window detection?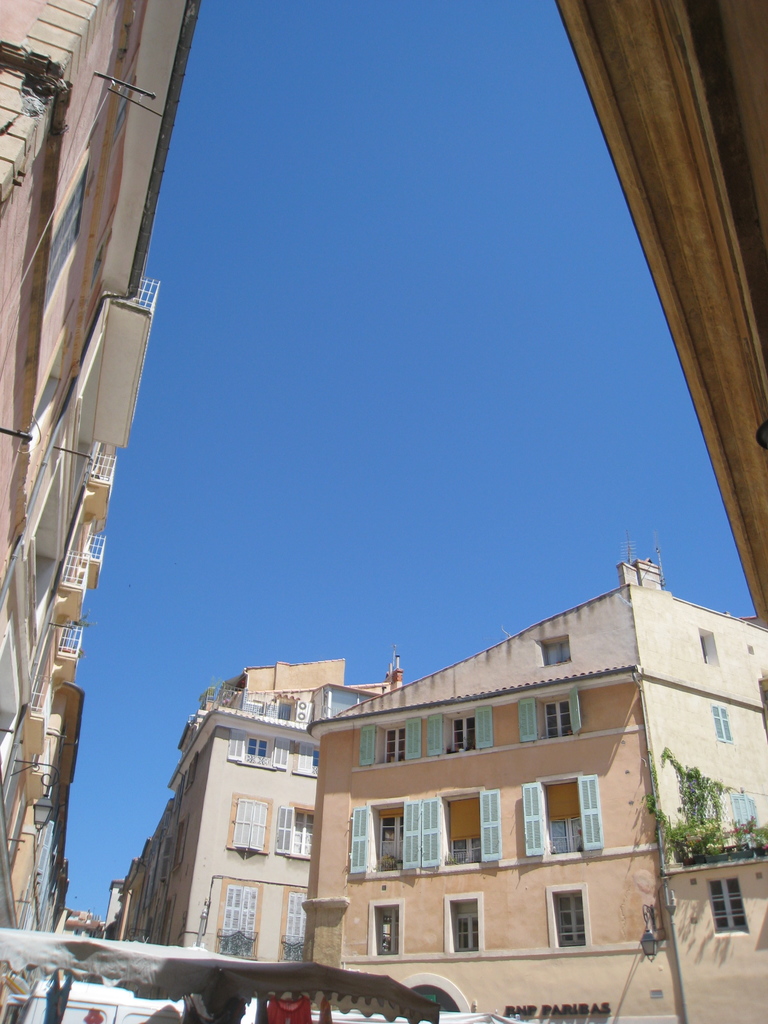
<box>294,745,320,780</box>
